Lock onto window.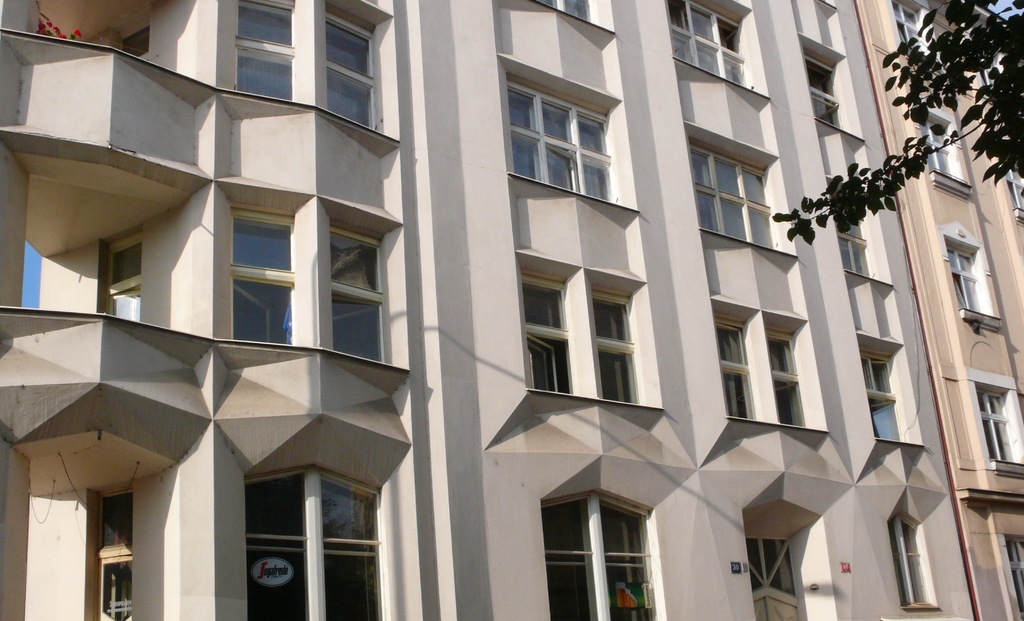
Locked: box(238, 0, 297, 103).
